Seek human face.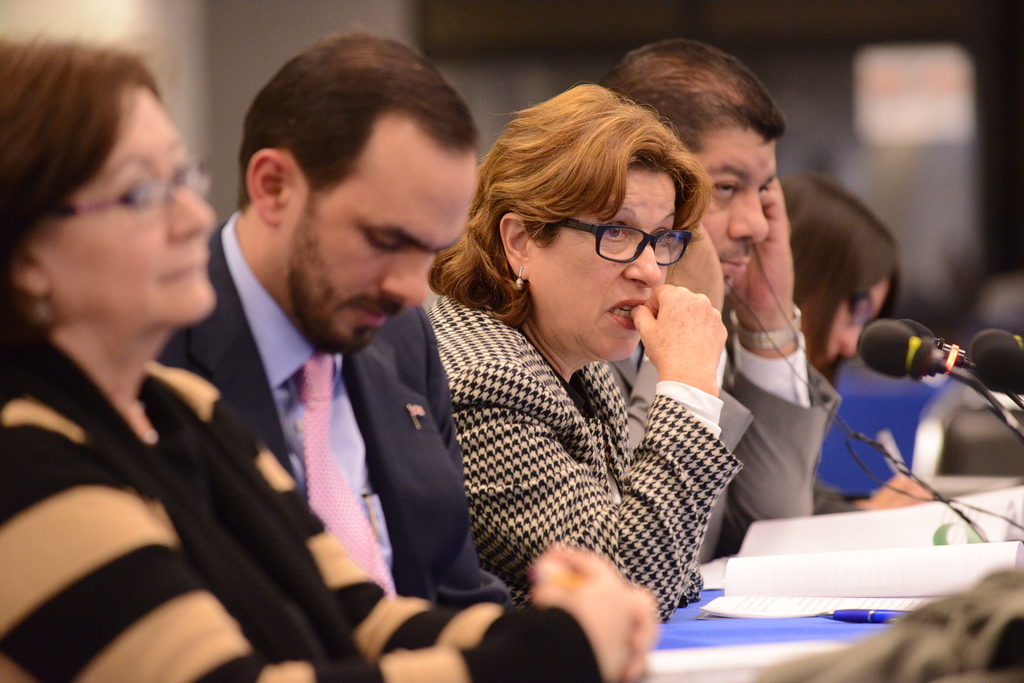
crop(8, 82, 222, 317).
